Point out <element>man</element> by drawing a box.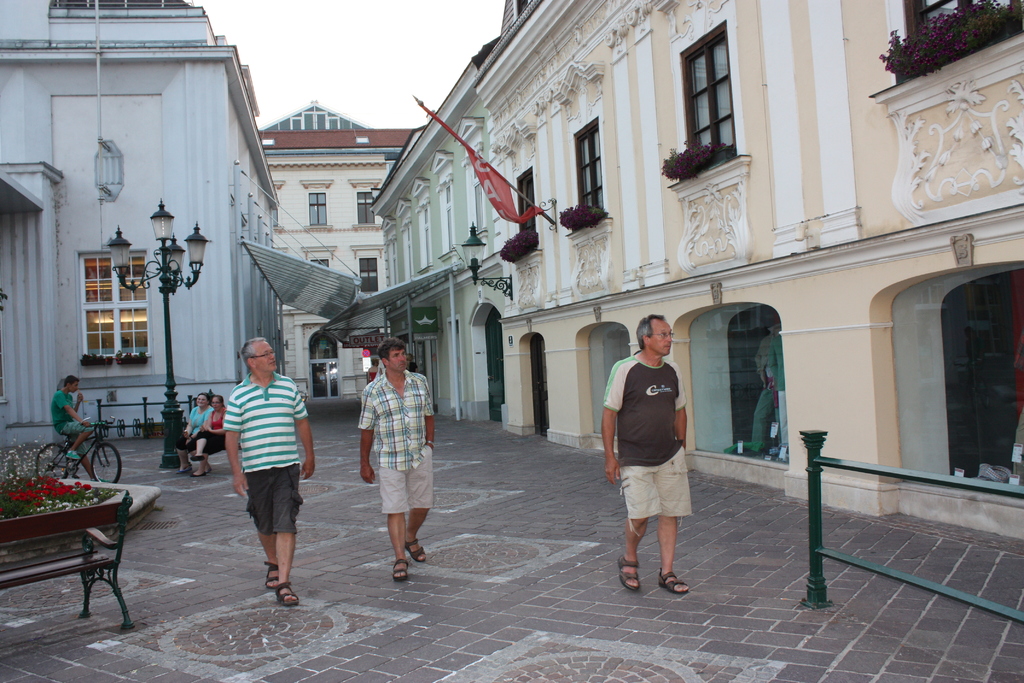
rect(356, 333, 439, 584).
